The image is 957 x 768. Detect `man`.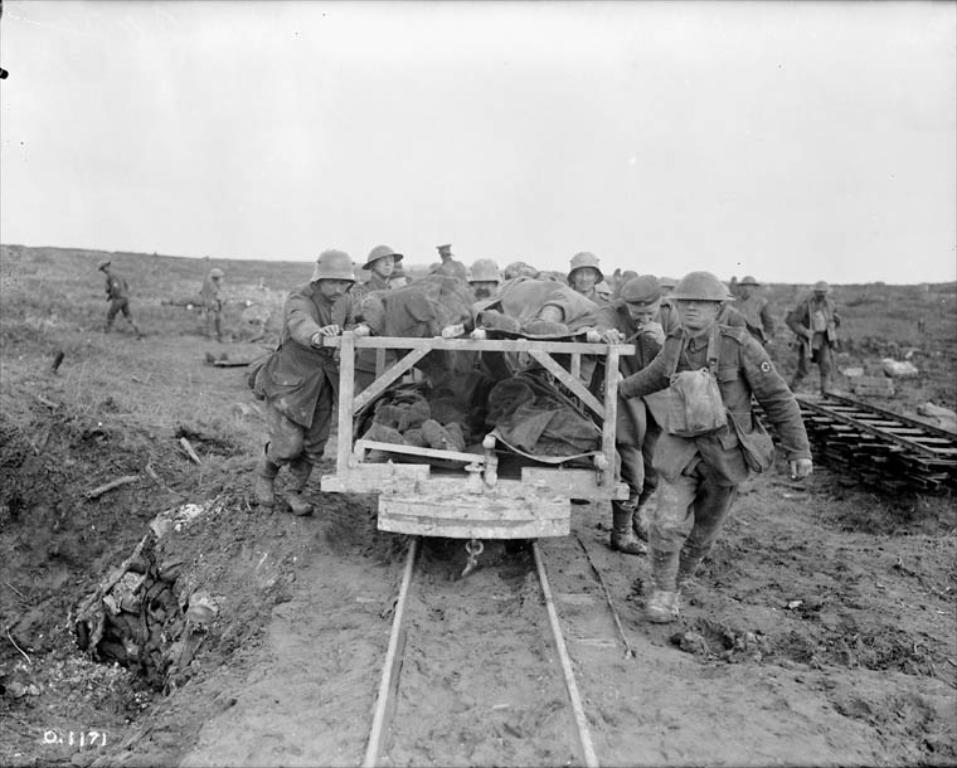
Detection: box(567, 254, 606, 329).
